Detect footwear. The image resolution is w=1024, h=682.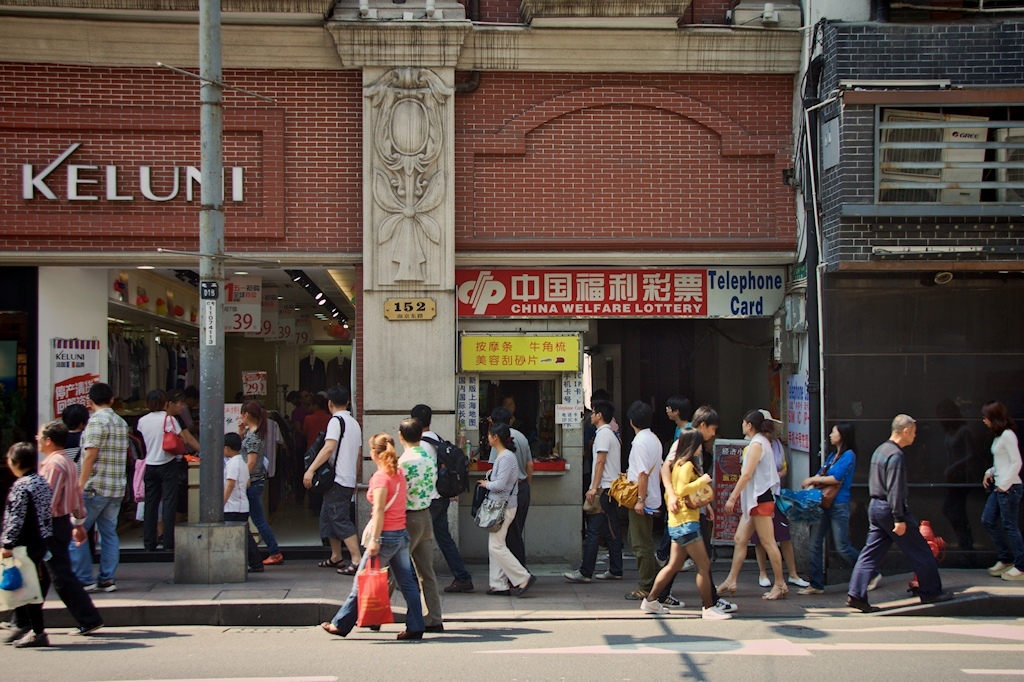
[754,575,773,588].
